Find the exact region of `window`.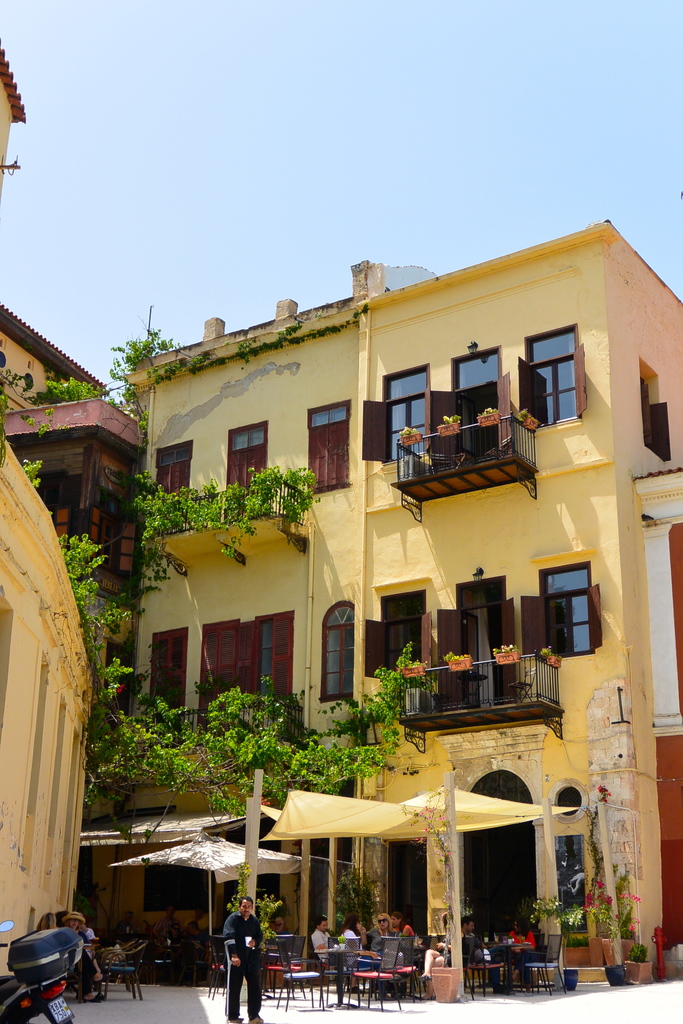
Exact region: (510,559,617,673).
